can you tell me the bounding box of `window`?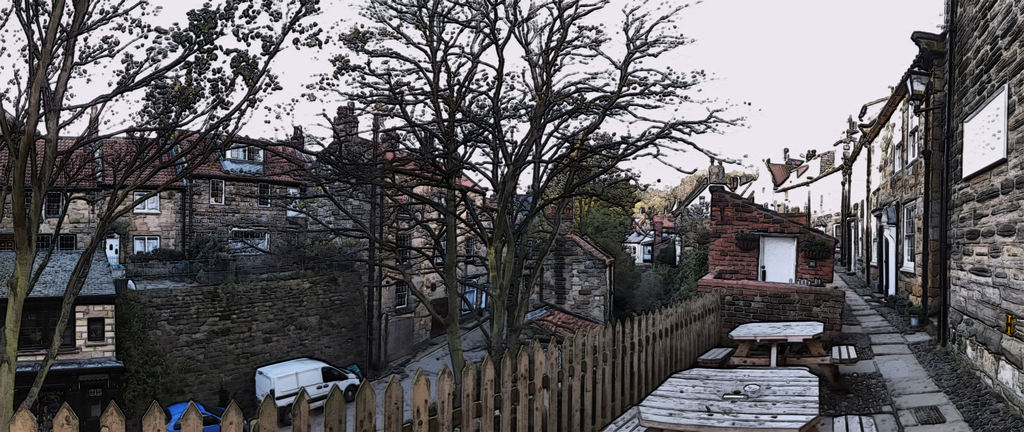
[285,188,307,217].
